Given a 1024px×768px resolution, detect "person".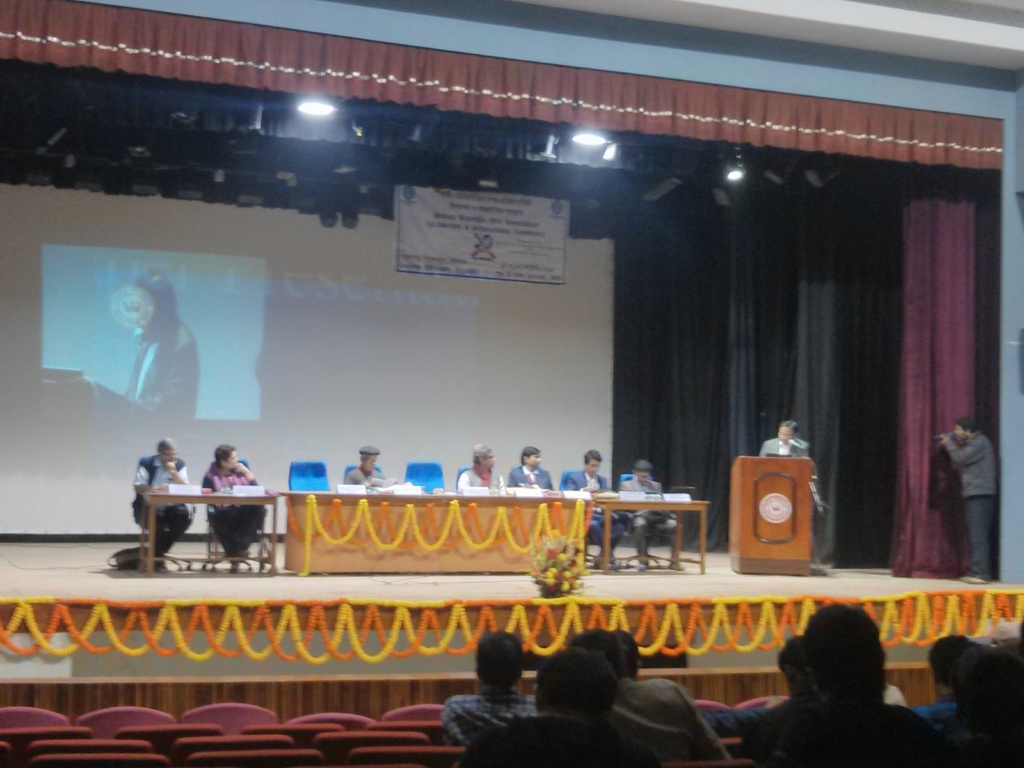
[left=559, top=450, right=631, bottom=566].
